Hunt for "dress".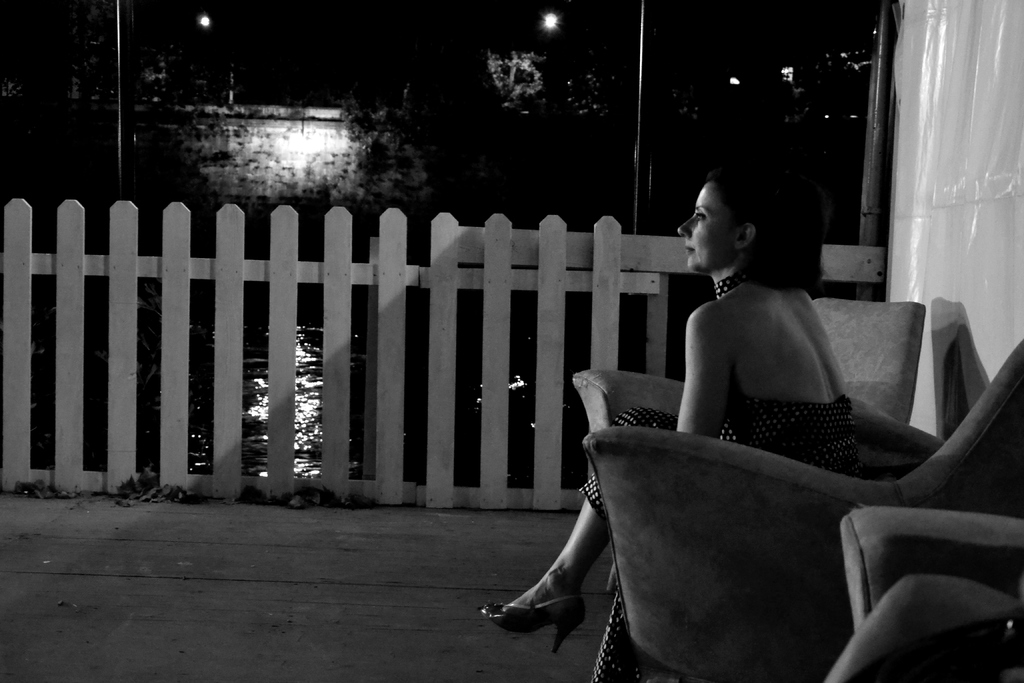
Hunted down at region(584, 391, 862, 682).
